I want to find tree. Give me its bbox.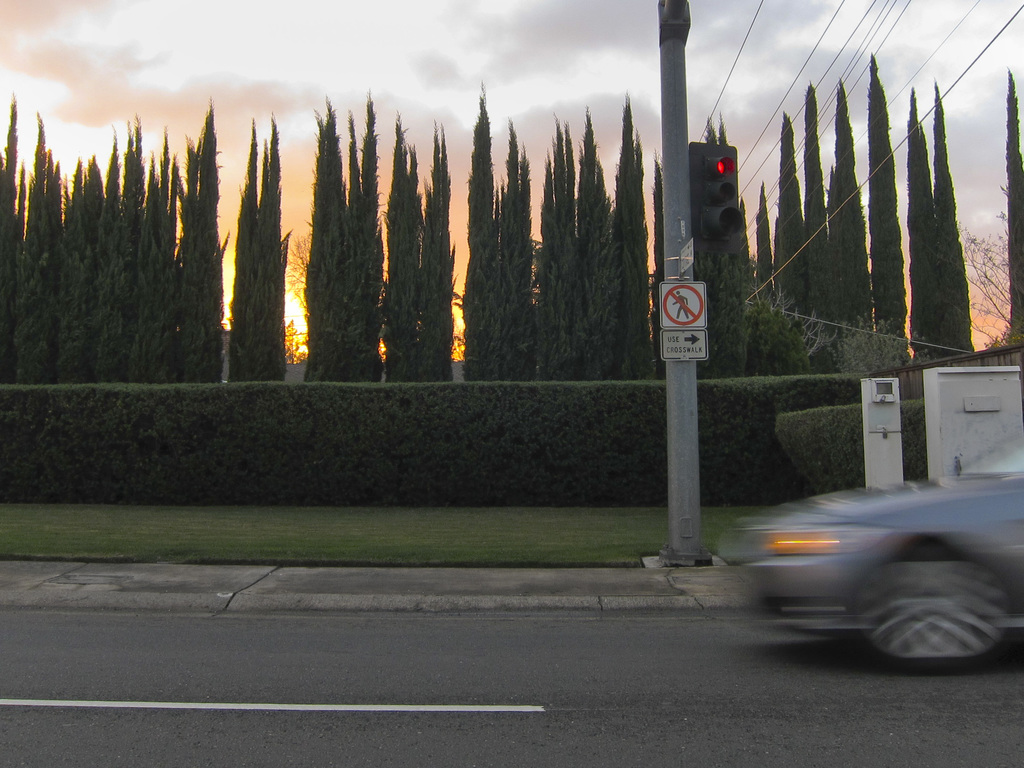
detection(166, 97, 229, 384).
